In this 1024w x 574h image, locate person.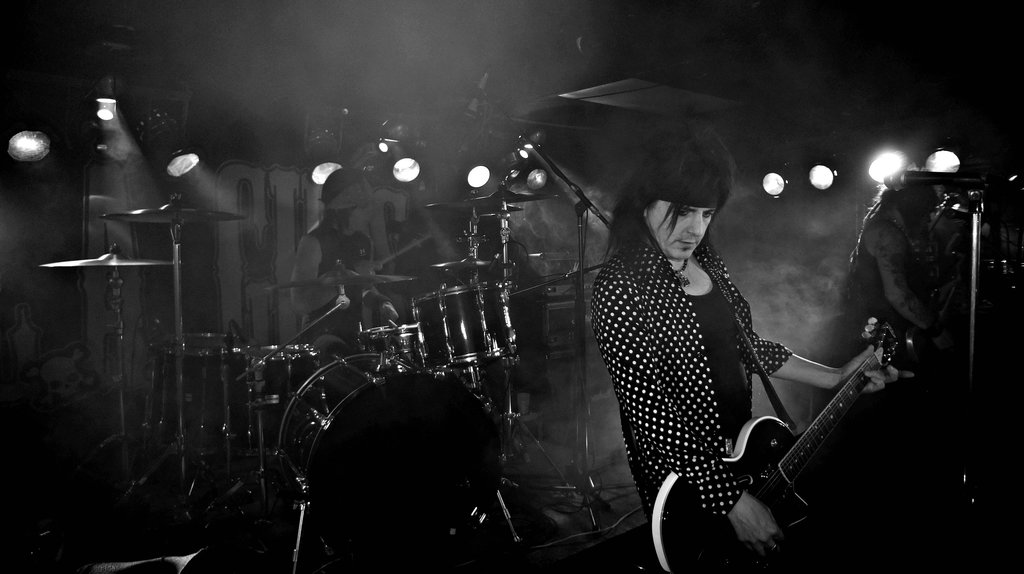
Bounding box: locate(840, 159, 953, 360).
